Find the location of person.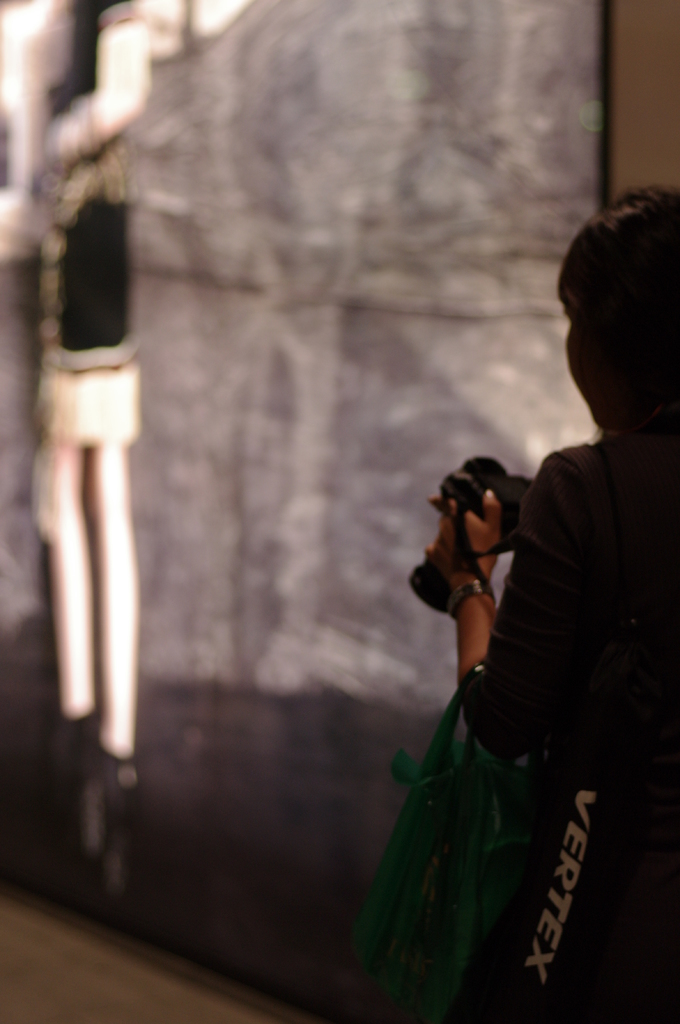
Location: 423,181,679,1023.
